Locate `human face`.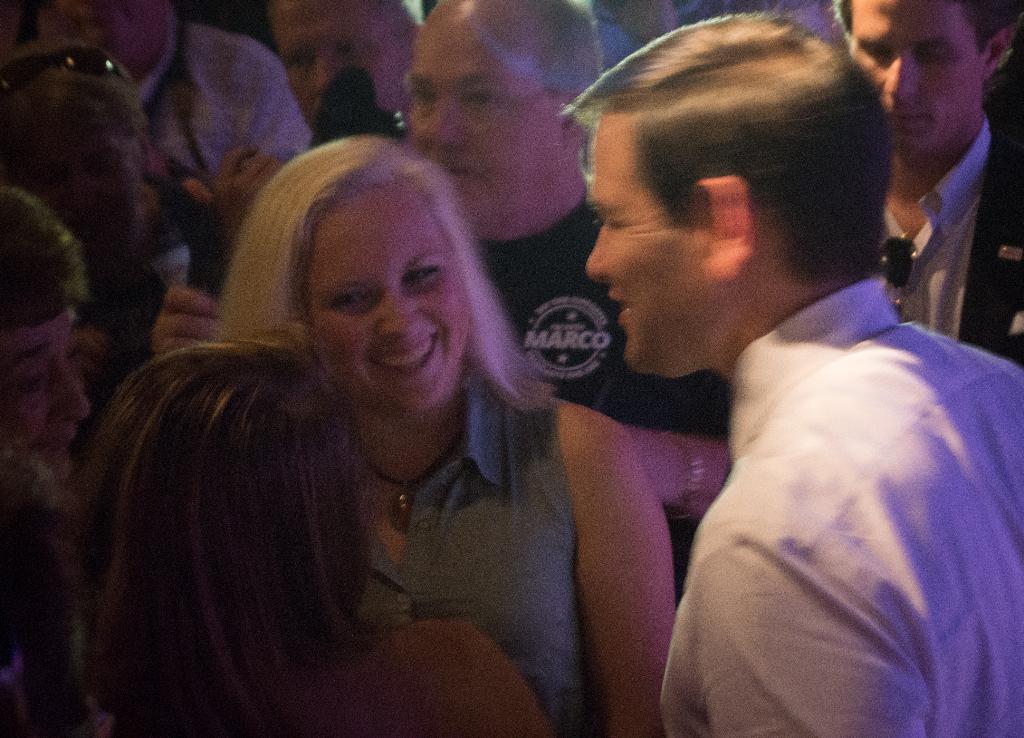
Bounding box: <box>404,18,559,208</box>.
